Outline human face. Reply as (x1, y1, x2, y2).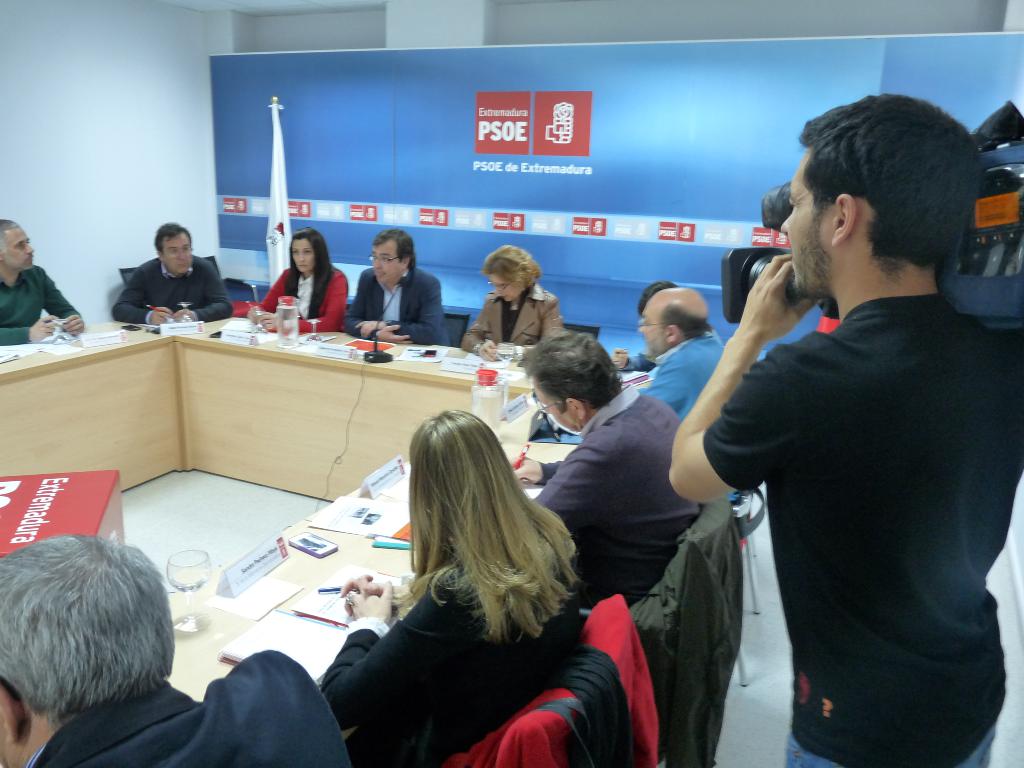
(374, 245, 402, 291).
